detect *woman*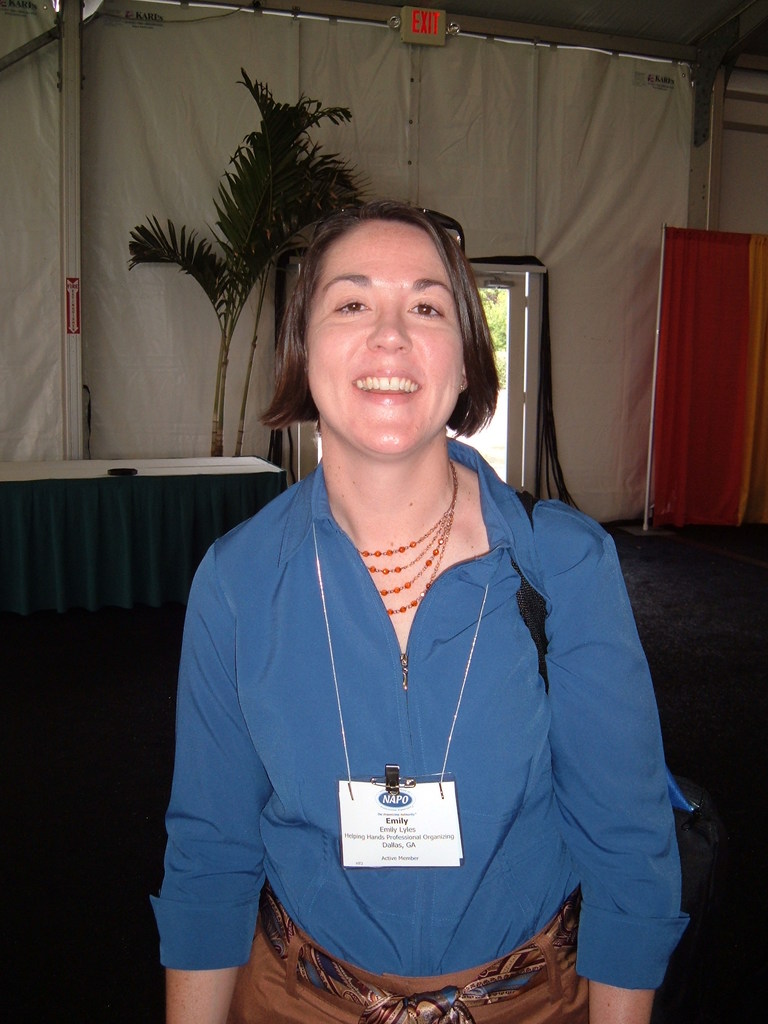
bbox(157, 163, 649, 1023)
